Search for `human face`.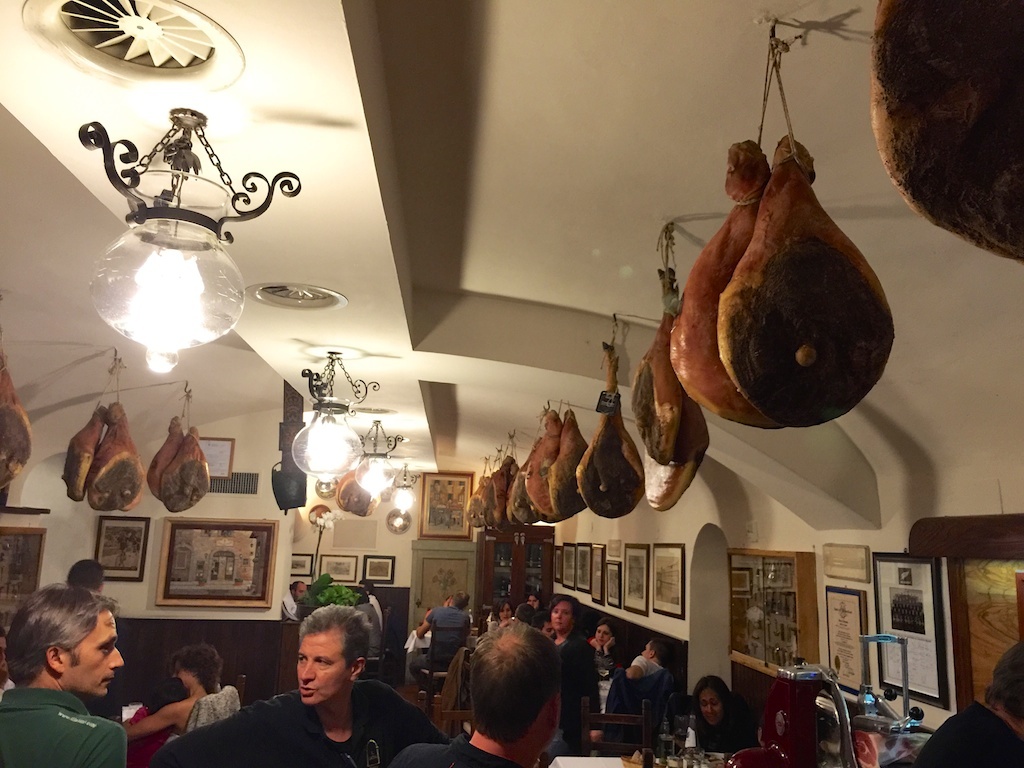
Found at <bbox>595, 627, 610, 647</bbox>.
